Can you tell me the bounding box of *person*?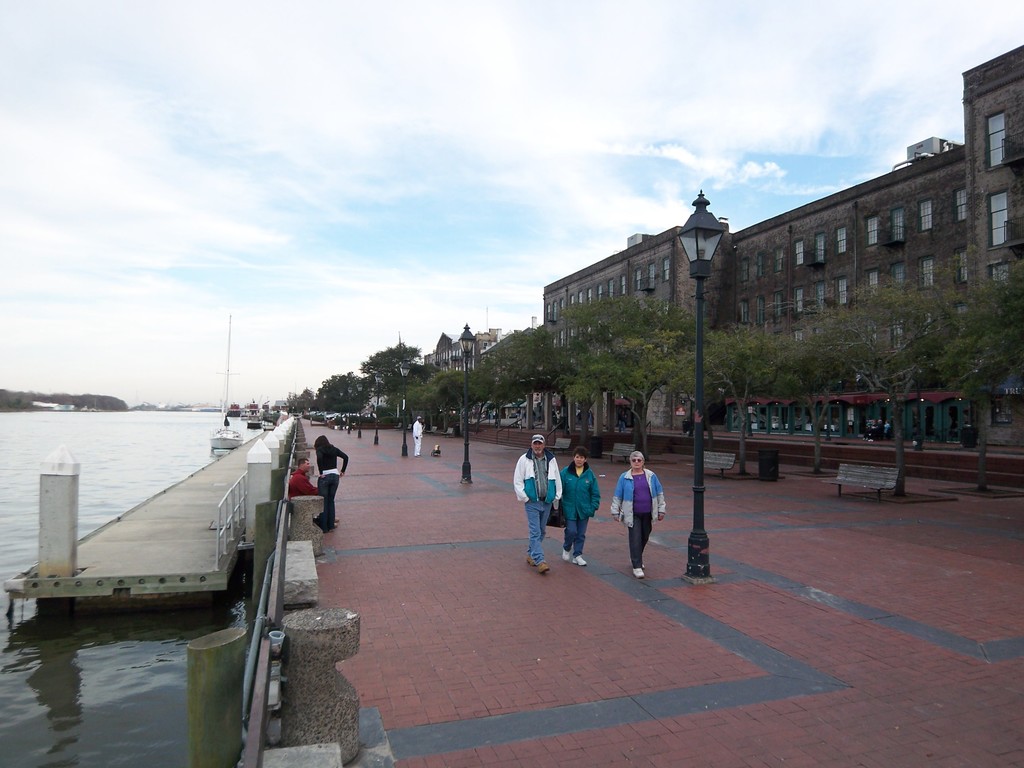
(left=412, top=416, right=421, bottom=458).
